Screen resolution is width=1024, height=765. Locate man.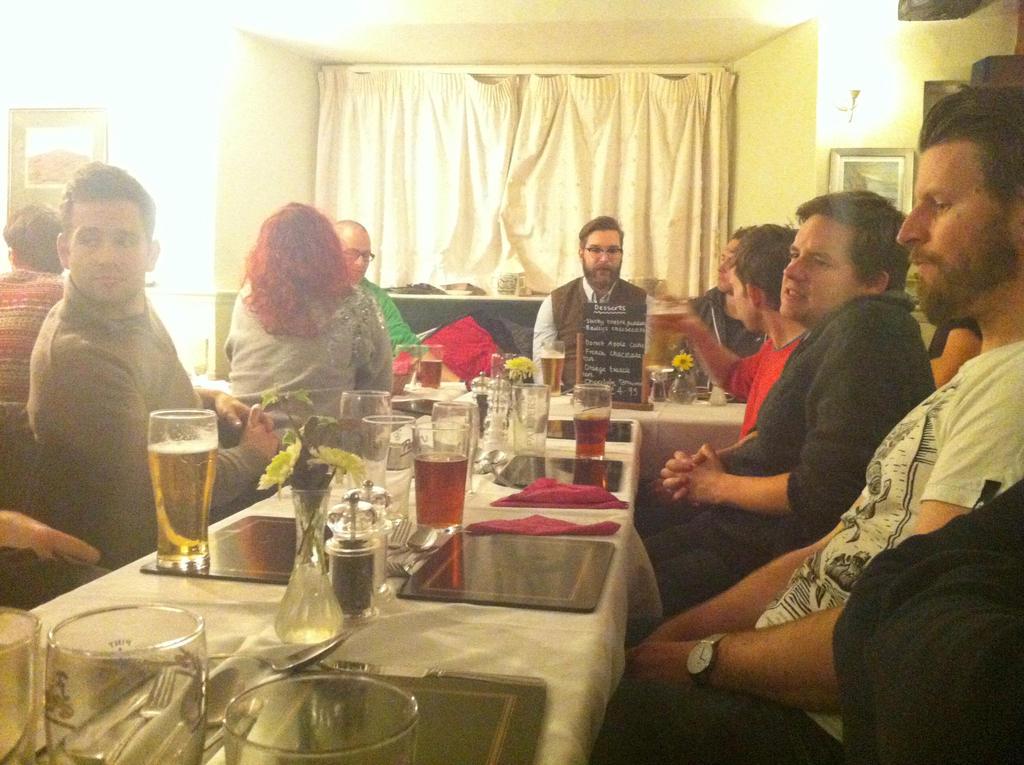
(left=332, top=219, right=423, bottom=358).
